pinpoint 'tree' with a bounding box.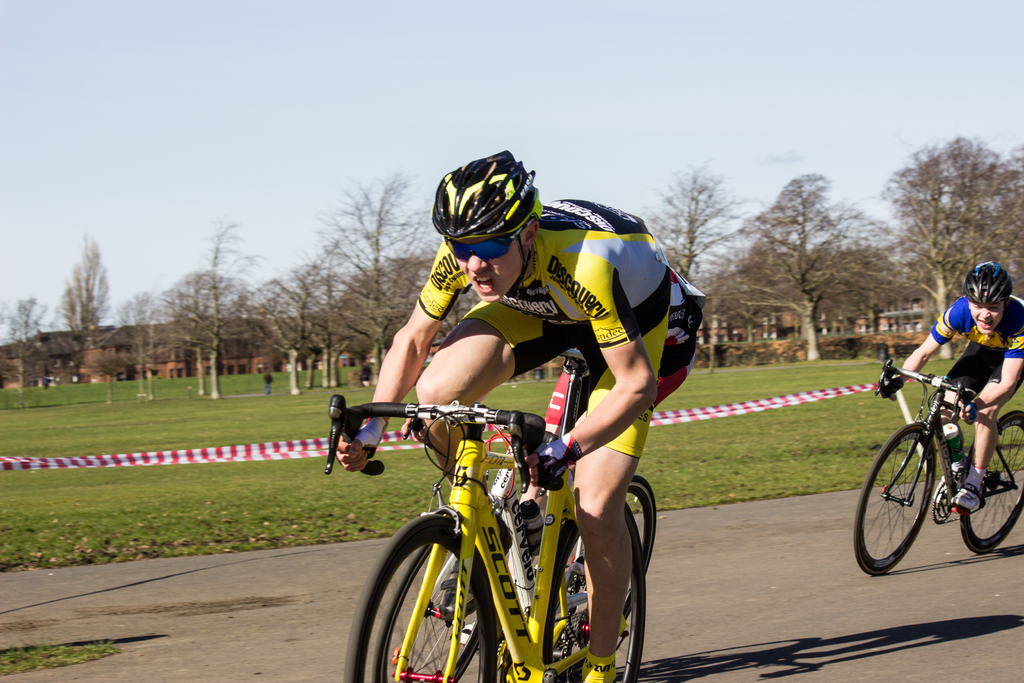
[1,295,51,408].
